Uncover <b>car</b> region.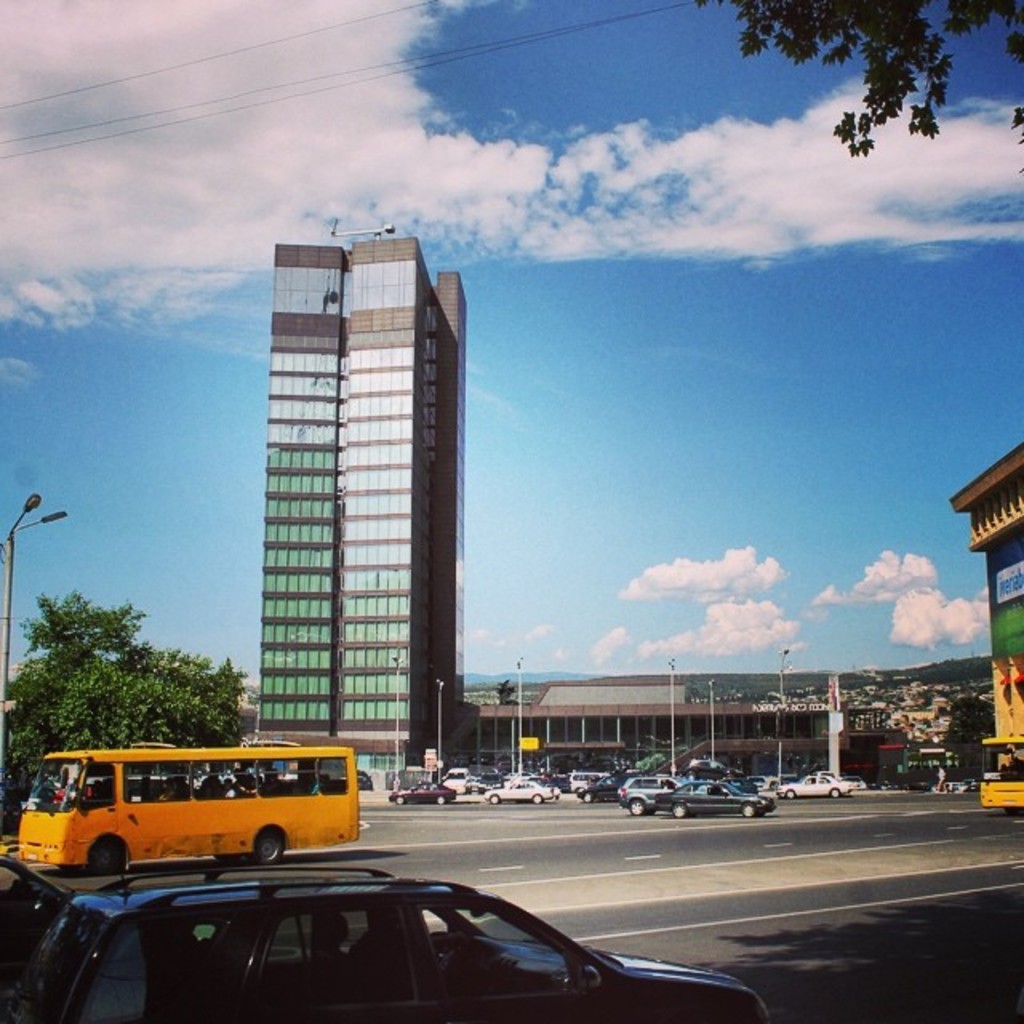
Uncovered: box=[490, 786, 554, 802].
